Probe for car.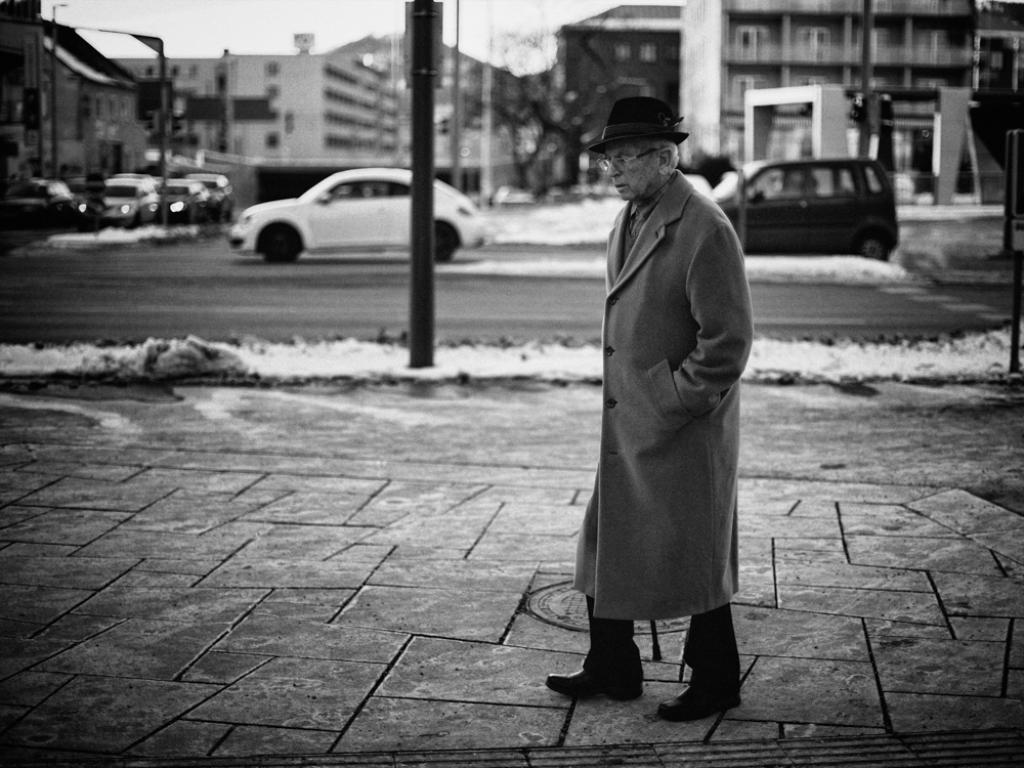
Probe result: select_region(227, 163, 493, 262).
